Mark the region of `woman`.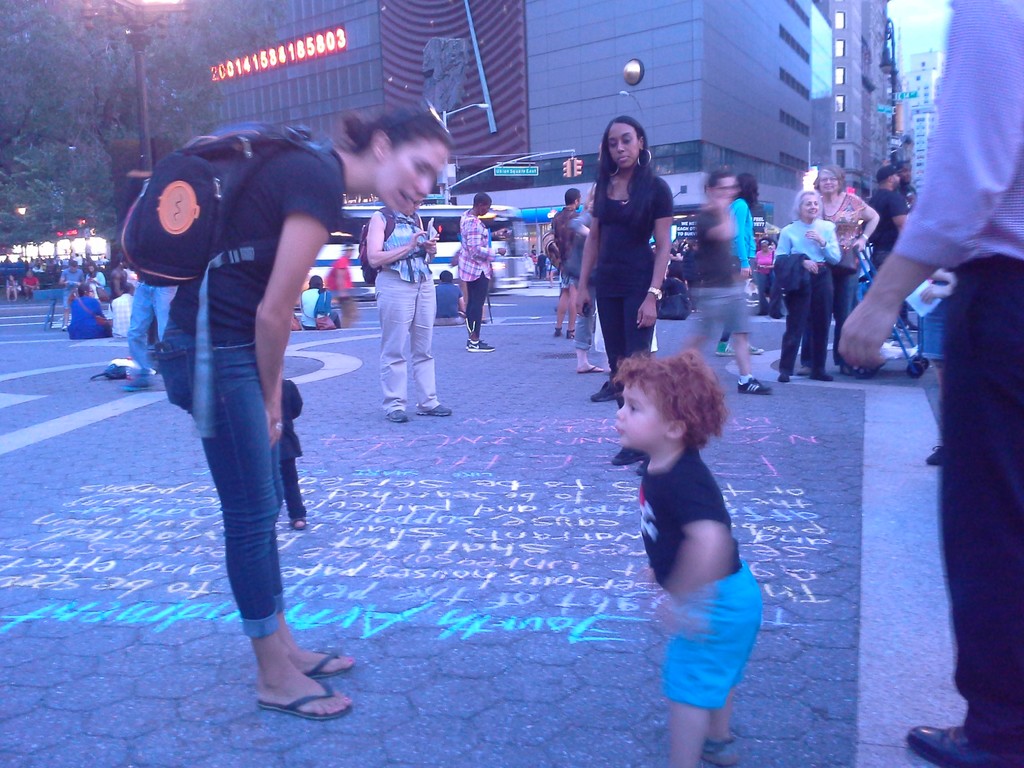
Region: <box>454,187,502,350</box>.
